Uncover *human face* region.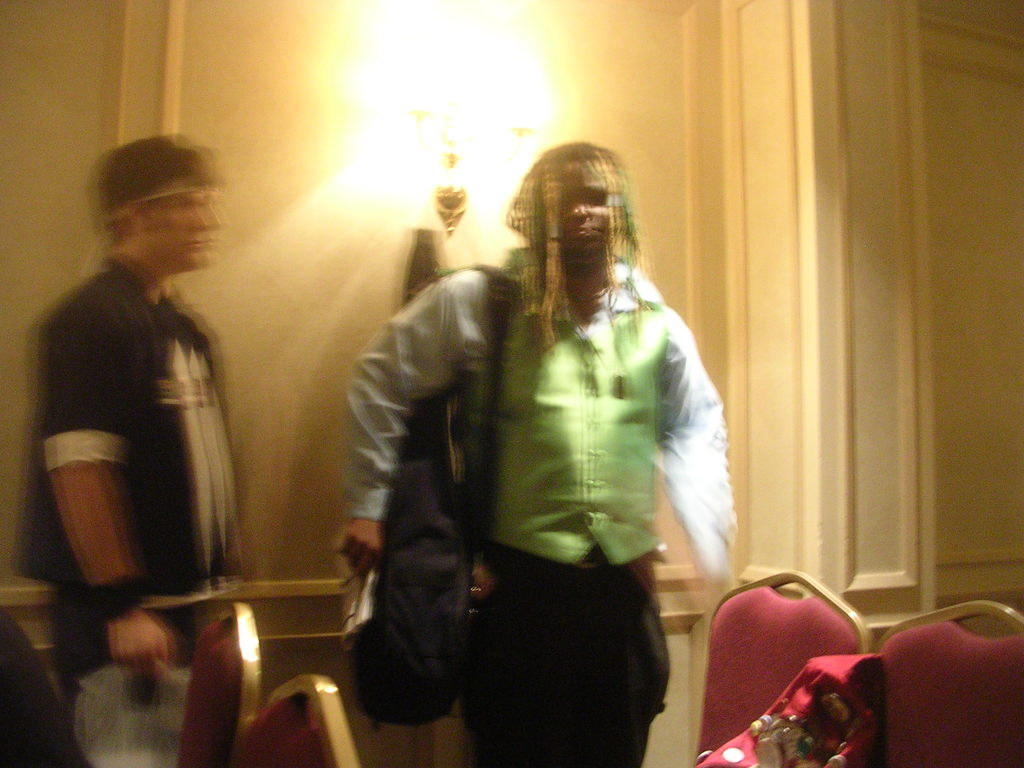
Uncovered: x1=147, y1=184, x2=222, y2=267.
